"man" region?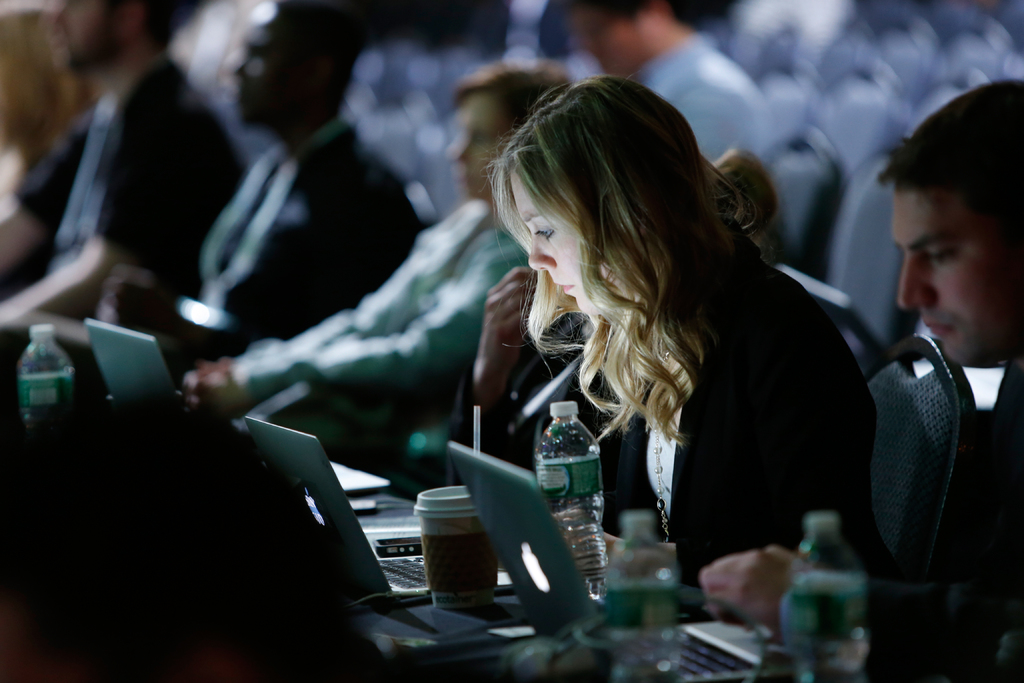
<region>701, 74, 1023, 682</region>
